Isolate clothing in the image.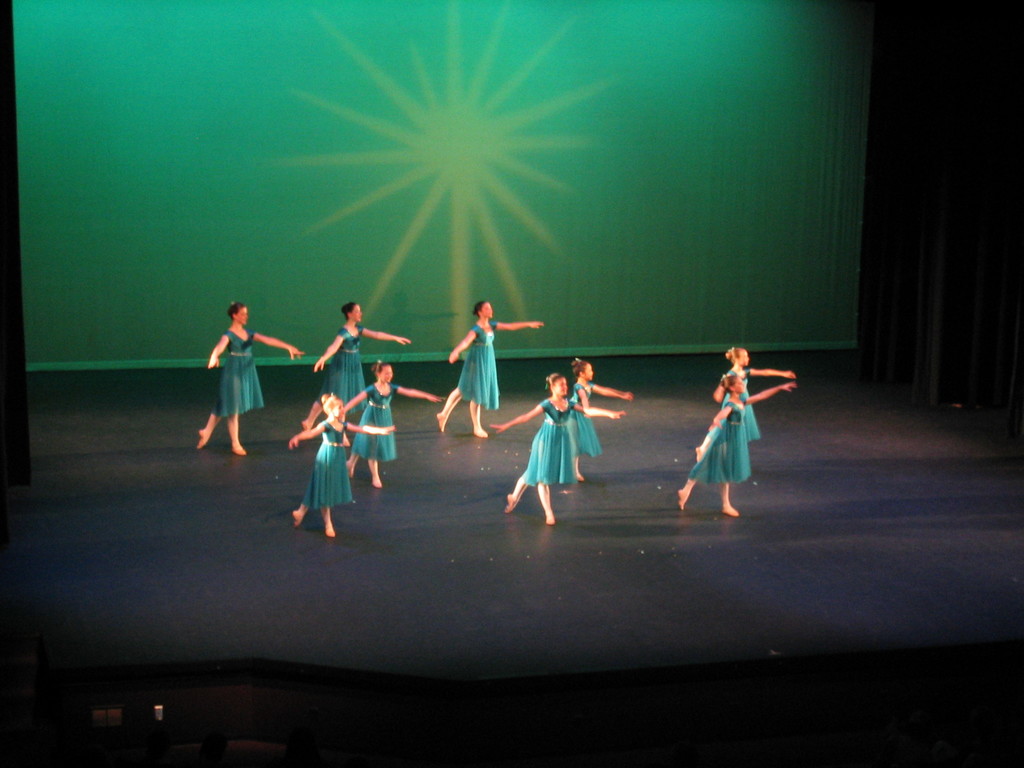
Isolated region: BBox(351, 383, 399, 463).
